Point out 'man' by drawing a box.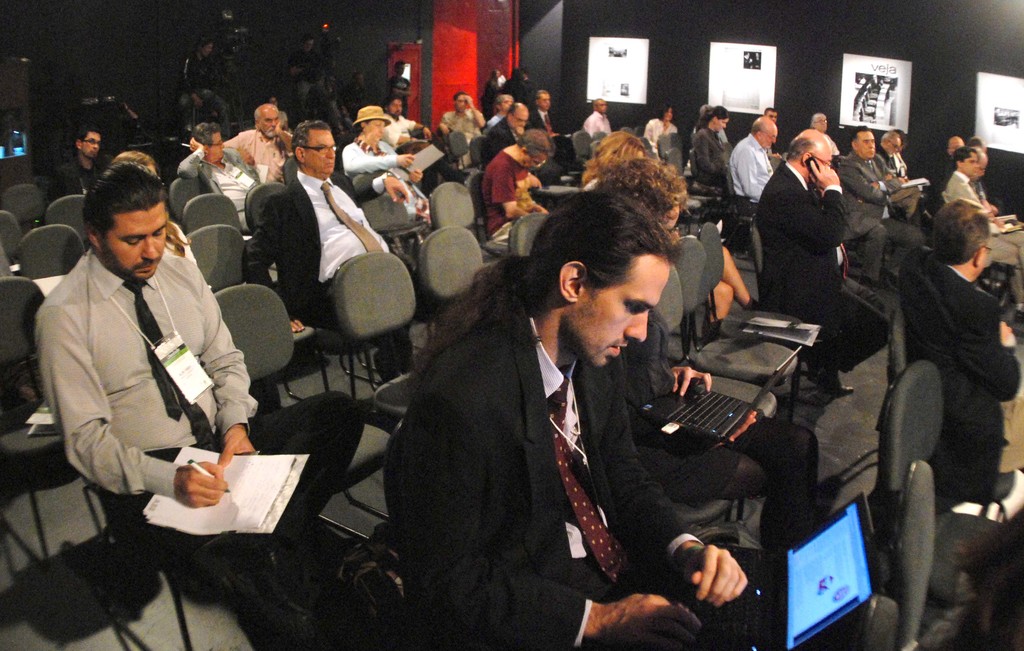
left=755, top=124, right=895, bottom=395.
